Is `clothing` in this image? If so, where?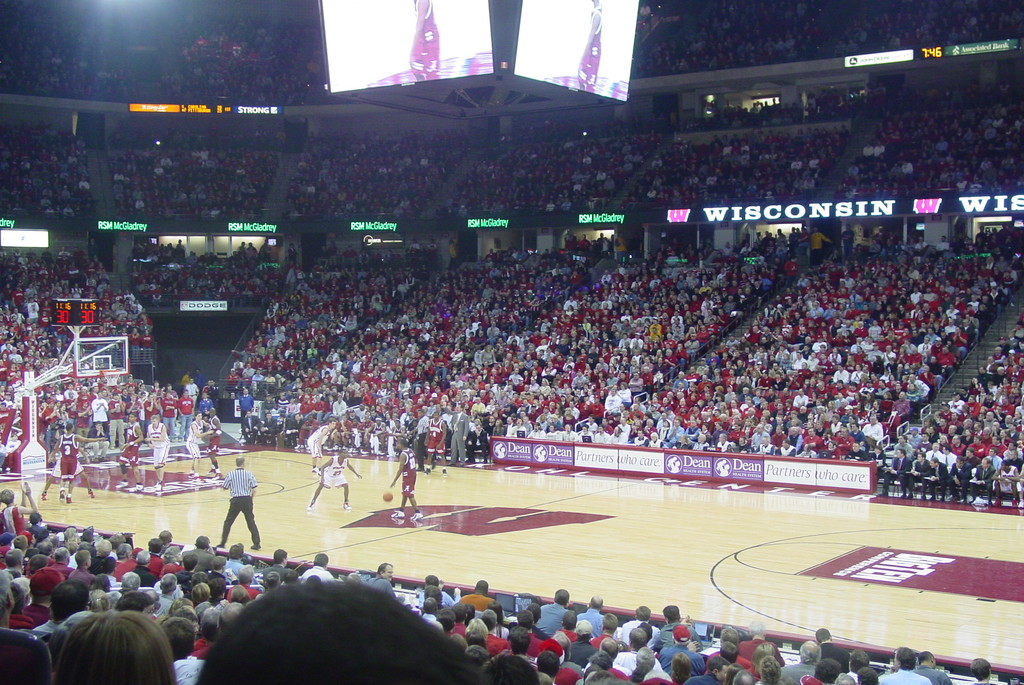
Yes, at rect(121, 425, 141, 469).
